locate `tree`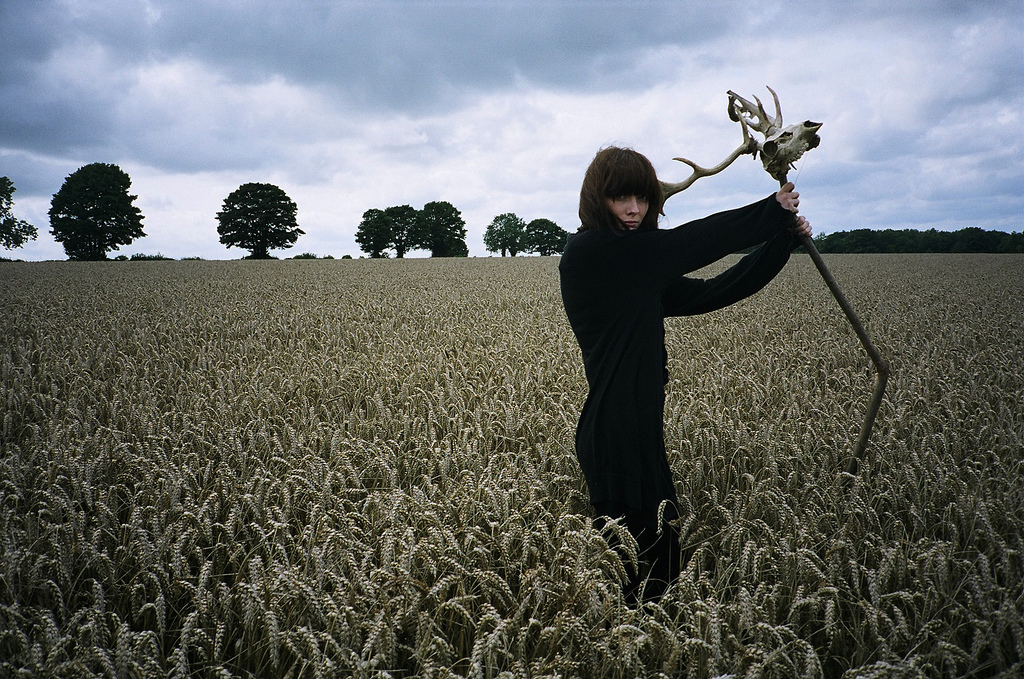
BBox(359, 205, 464, 260)
